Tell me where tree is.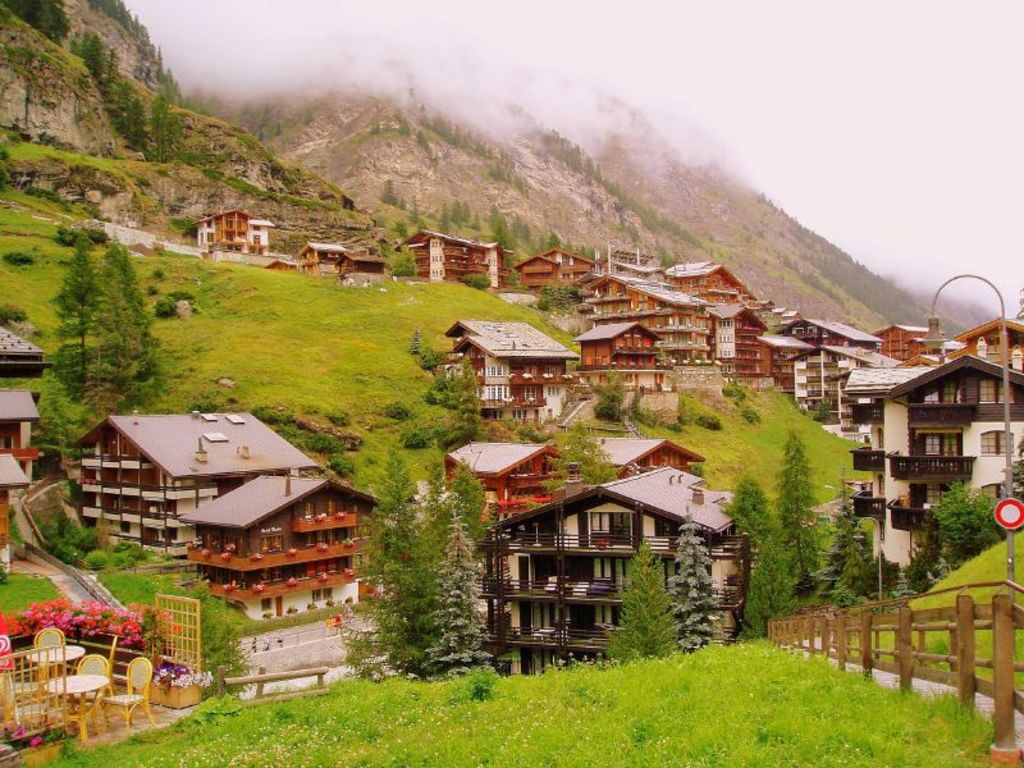
tree is at 169,575,260,703.
